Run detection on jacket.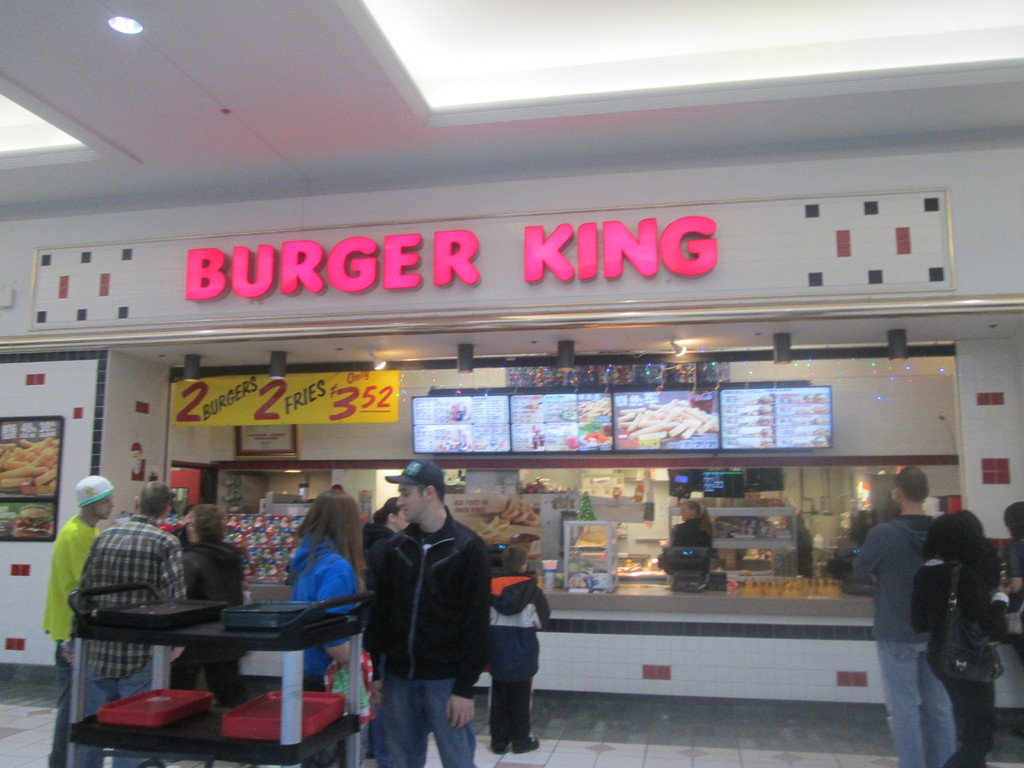
Result: {"x1": 351, "y1": 497, "x2": 507, "y2": 723}.
